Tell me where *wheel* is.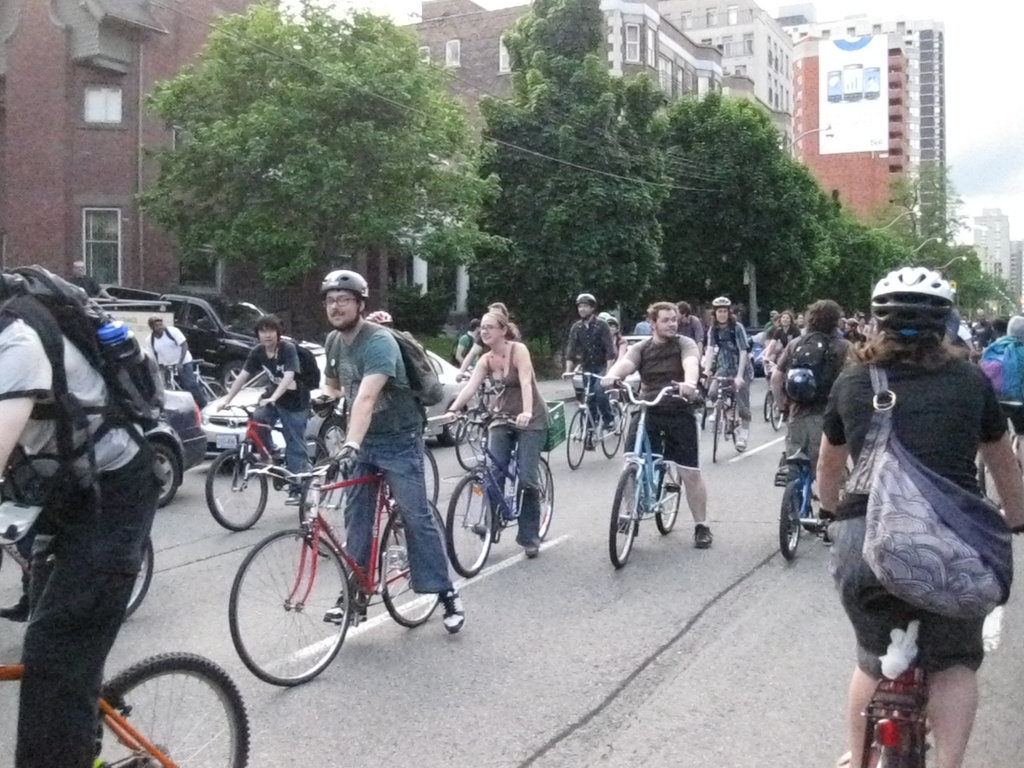
*wheel* is at detection(91, 650, 249, 767).
